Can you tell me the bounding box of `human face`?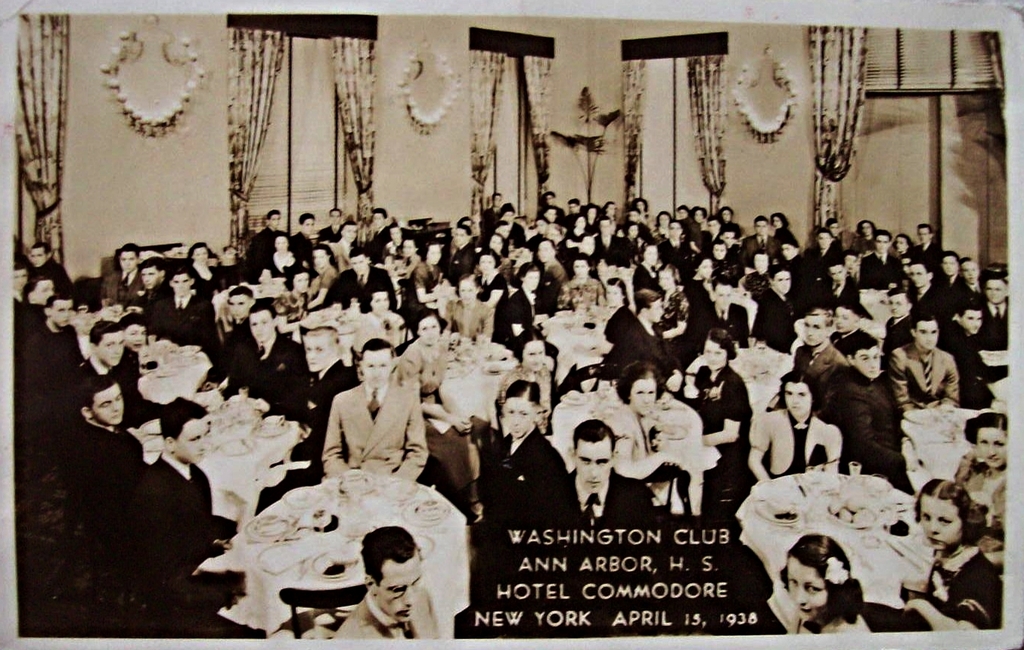
(x1=252, y1=313, x2=274, y2=348).
